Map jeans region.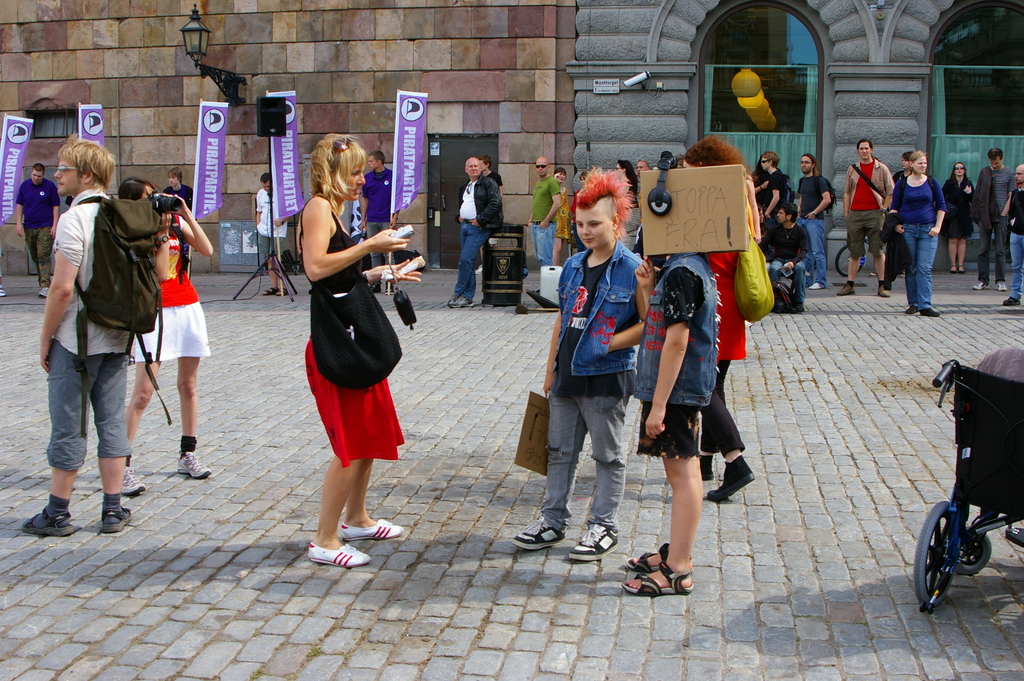
Mapped to 528:222:559:264.
